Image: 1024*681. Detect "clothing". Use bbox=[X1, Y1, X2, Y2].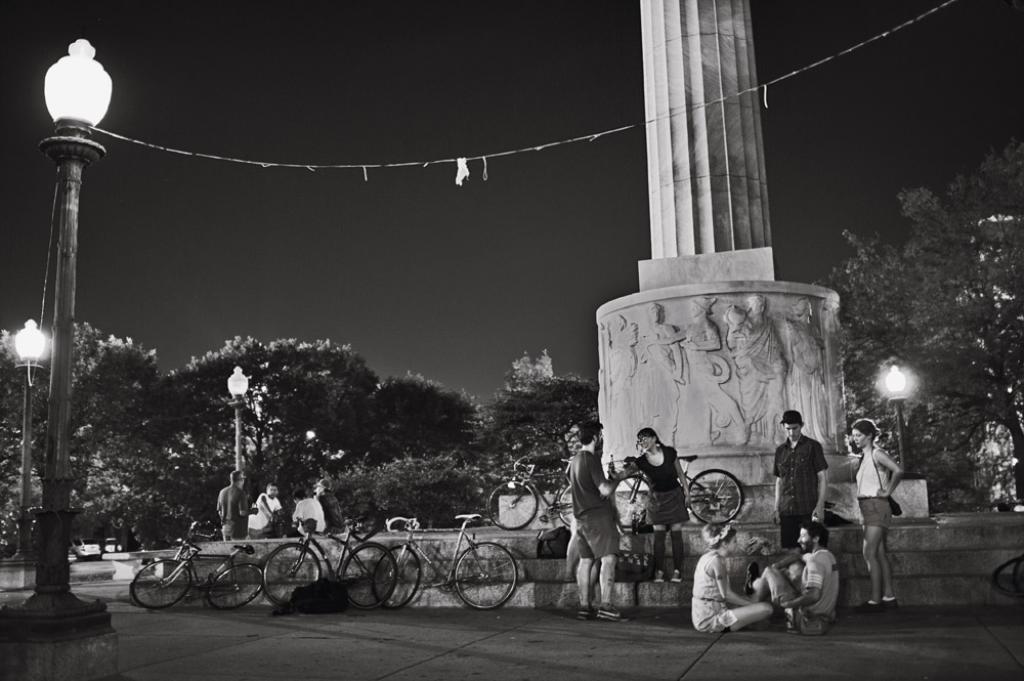
bbox=[568, 444, 622, 559].
